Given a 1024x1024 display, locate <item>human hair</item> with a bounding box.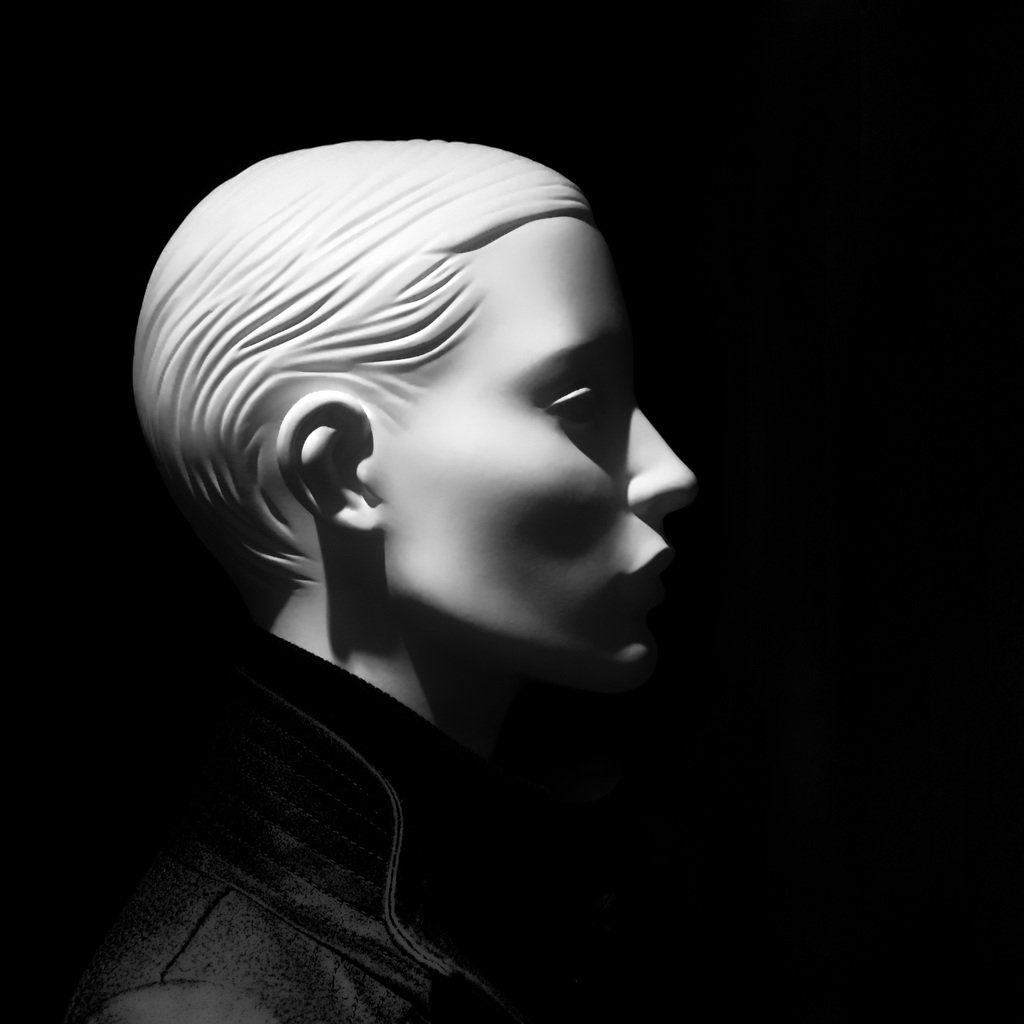
Located: bbox=[143, 145, 660, 642].
